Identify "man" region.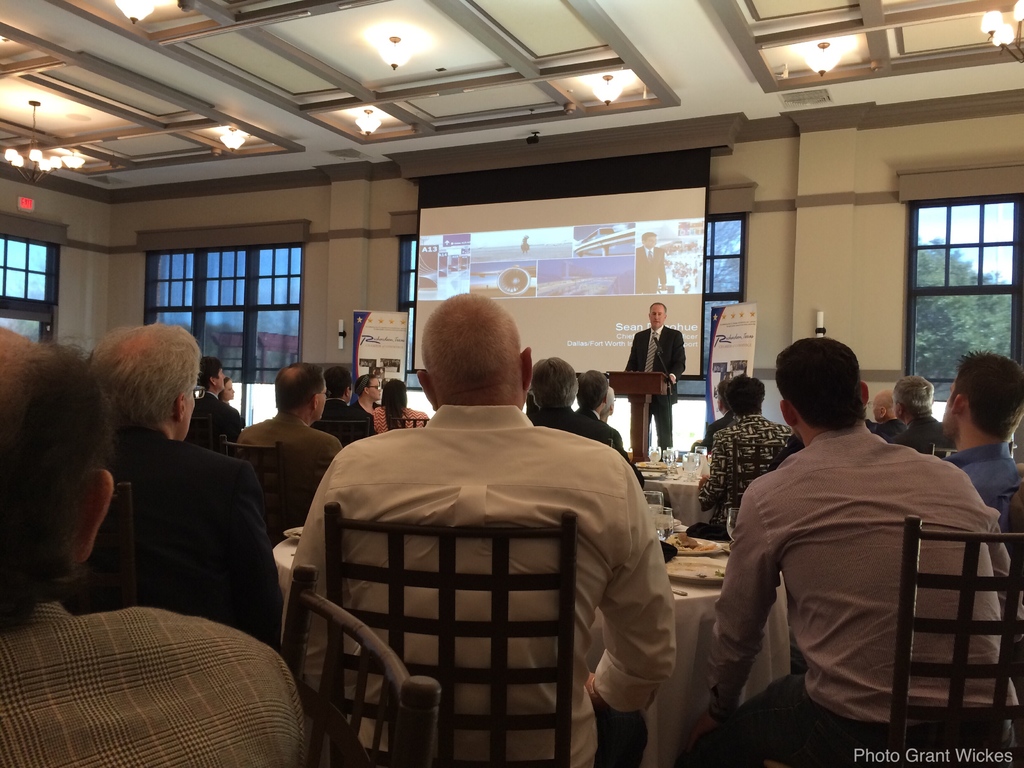
Region: 285/287/662/754.
